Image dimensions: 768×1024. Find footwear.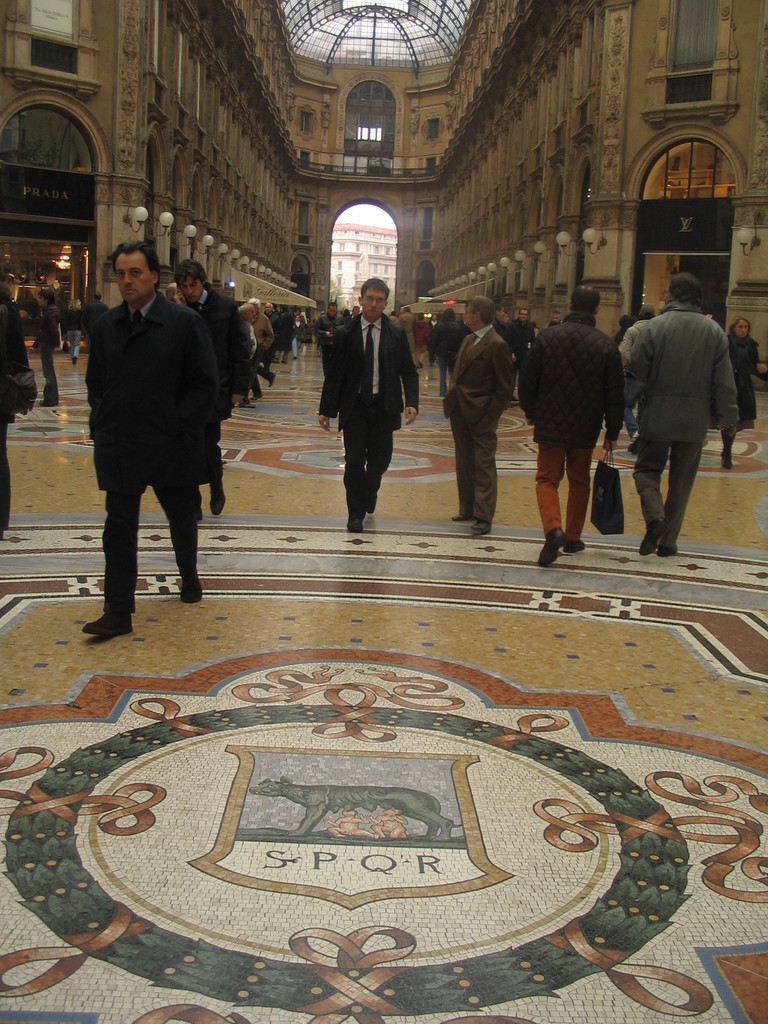
locate(345, 516, 362, 534).
